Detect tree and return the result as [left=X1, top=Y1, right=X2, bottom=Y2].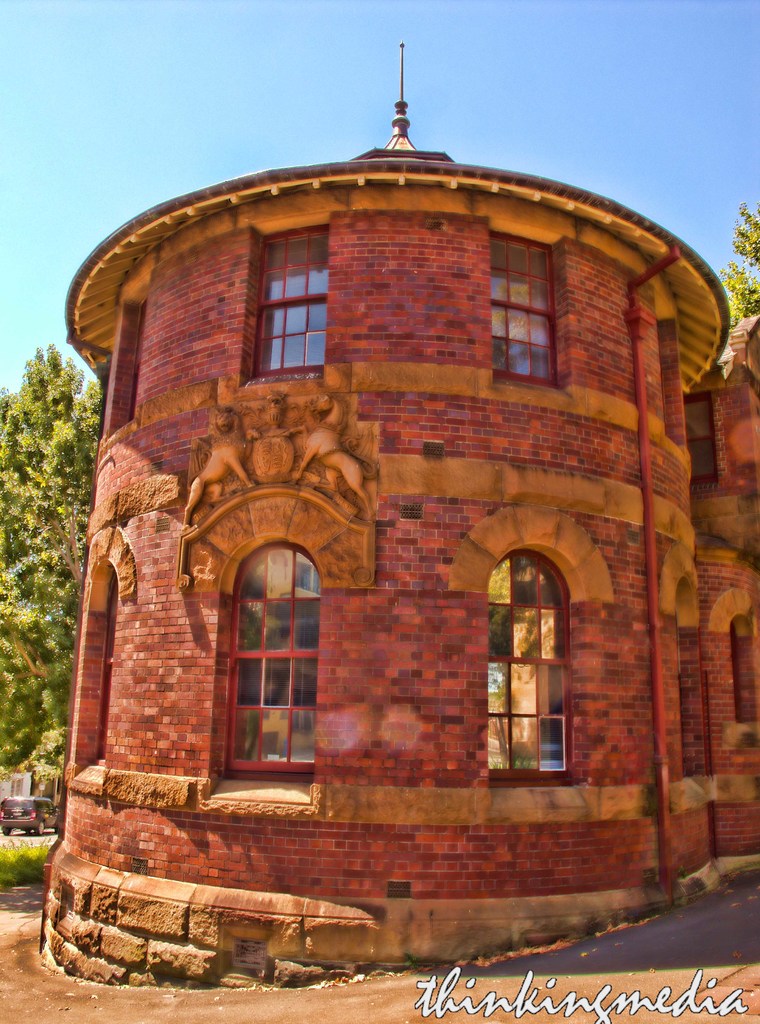
[left=722, top=189, right=759, bottom=330].
